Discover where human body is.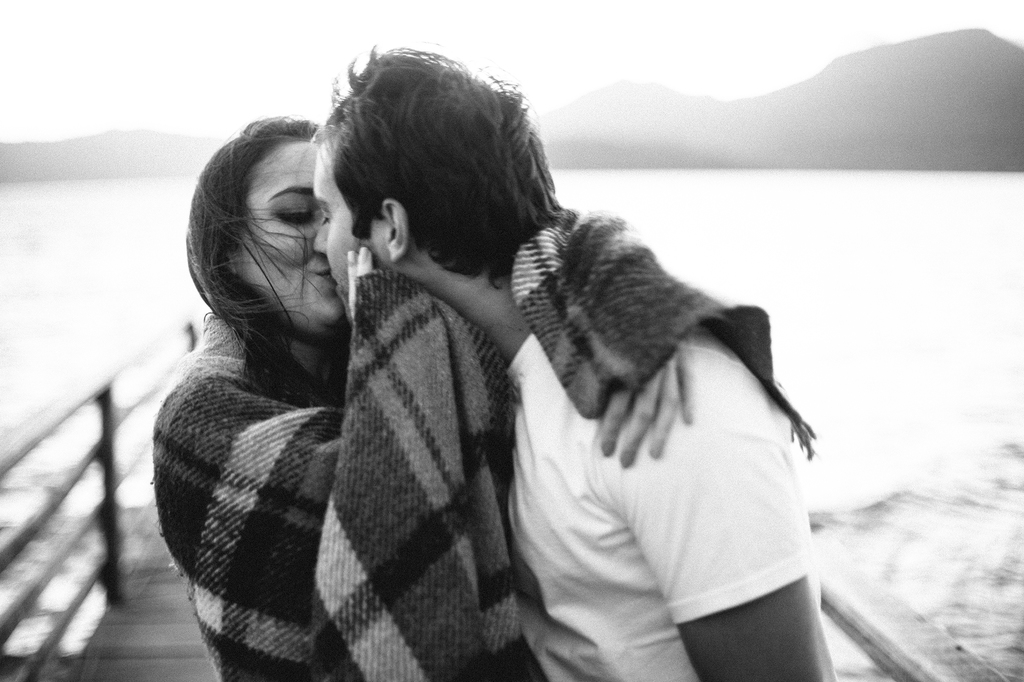
Discovered at region(152, 107, 703, 681).
